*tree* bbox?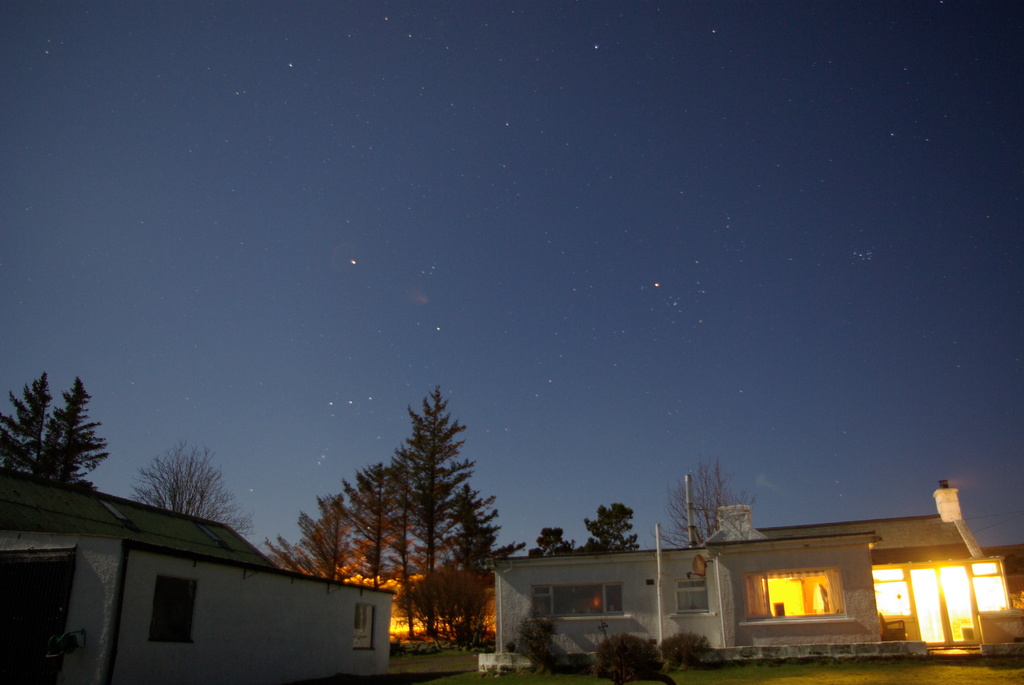
Rect(0, 369, 108, 503)
